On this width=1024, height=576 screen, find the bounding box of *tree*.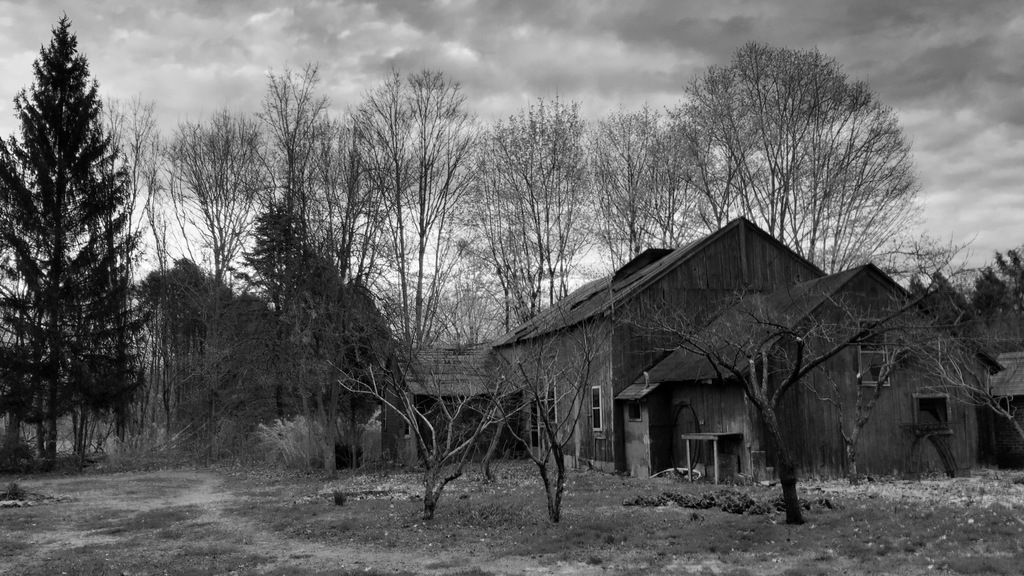
Bounding box: bbox(605, 232, 976, 523).
